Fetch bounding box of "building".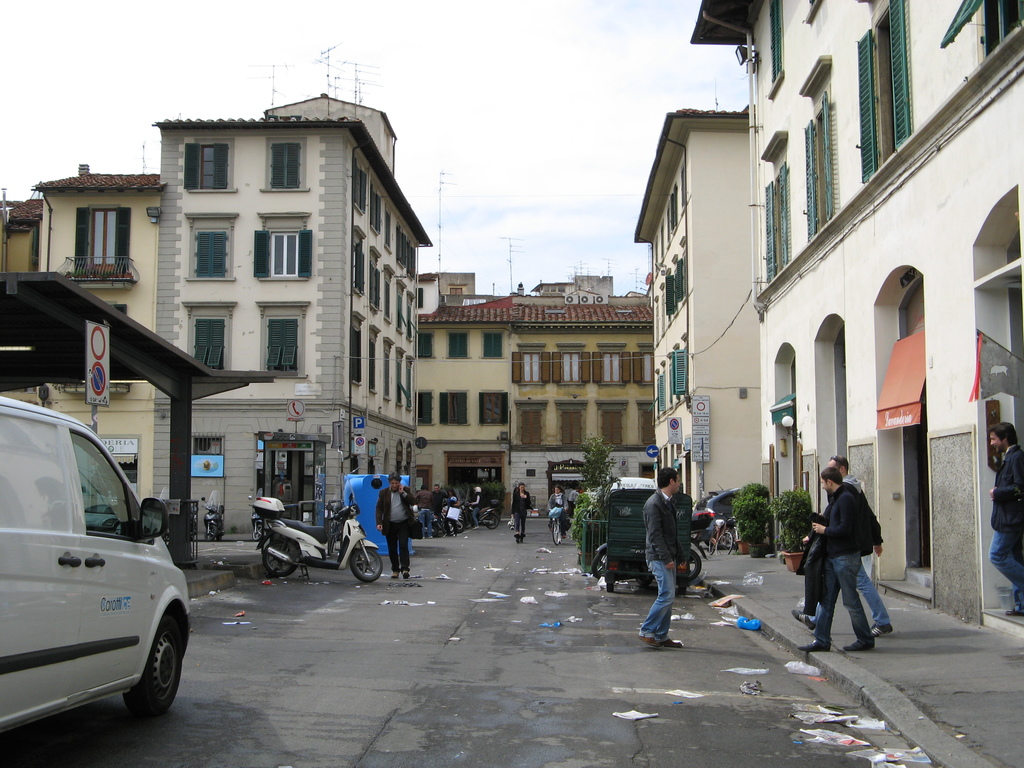
Bbox: locate(413, 275, 476, 318).
